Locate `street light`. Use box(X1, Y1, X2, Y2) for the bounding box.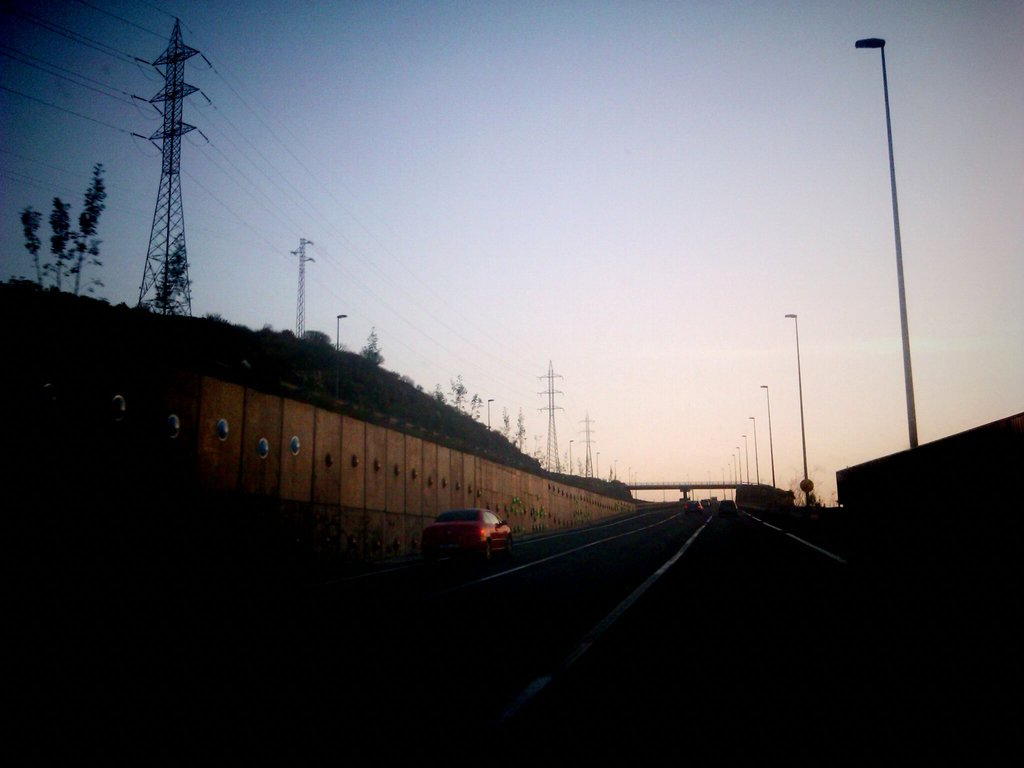
box(486, 397, 496, 457).
